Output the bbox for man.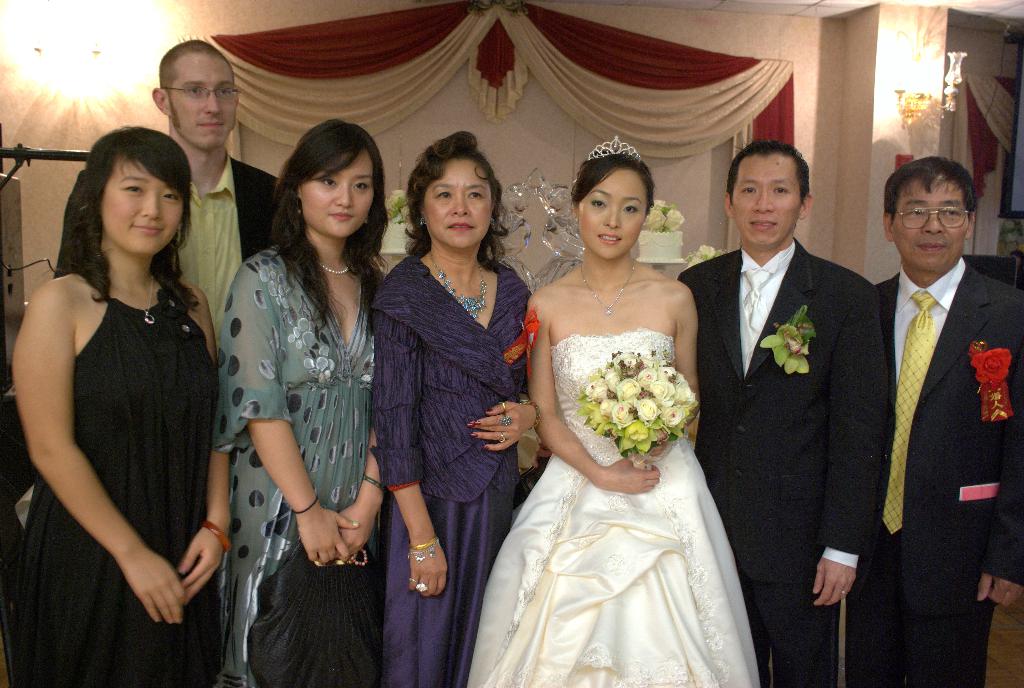
(676,138,892,687).
